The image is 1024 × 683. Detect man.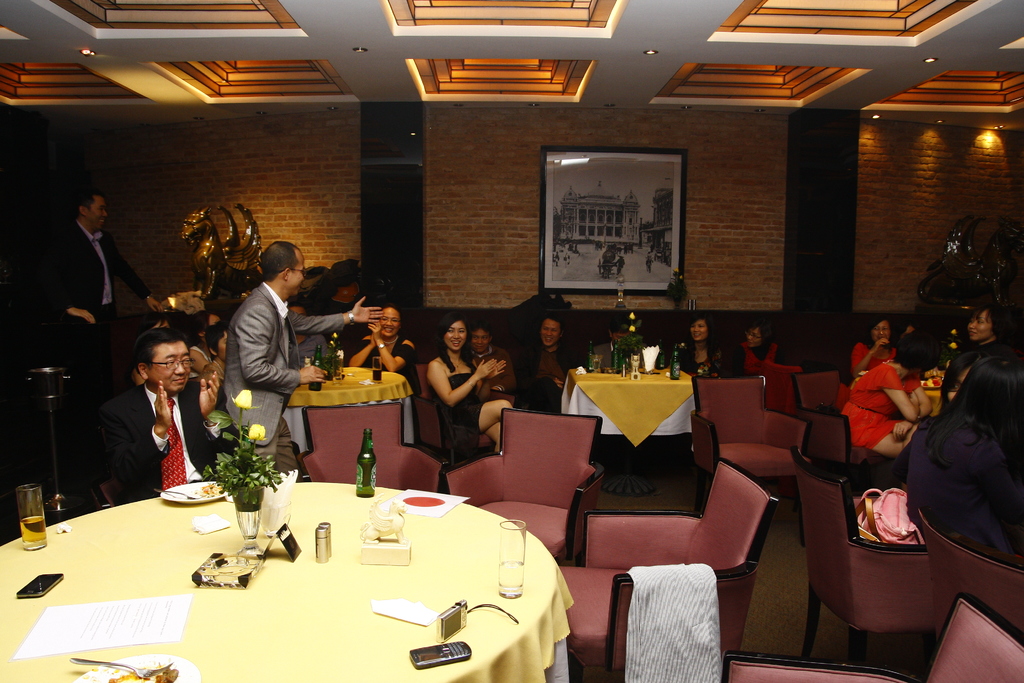
Detection: {"left": 101, "top": 316, "right": 204, "bottom": 515}.
